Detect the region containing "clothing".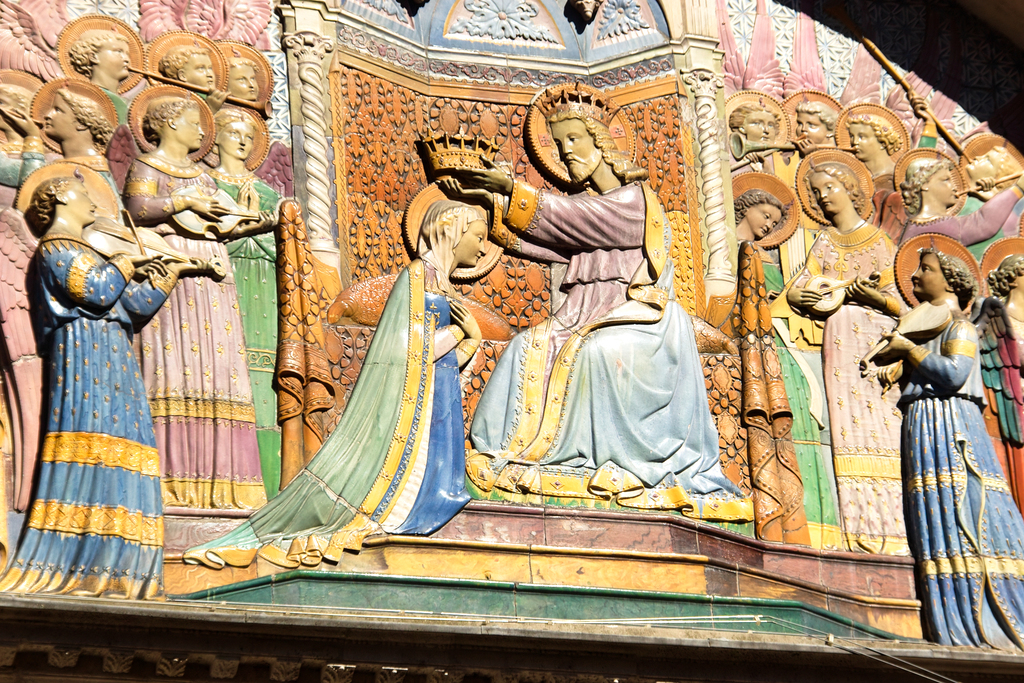
<box>209,167,287,497</box>.
